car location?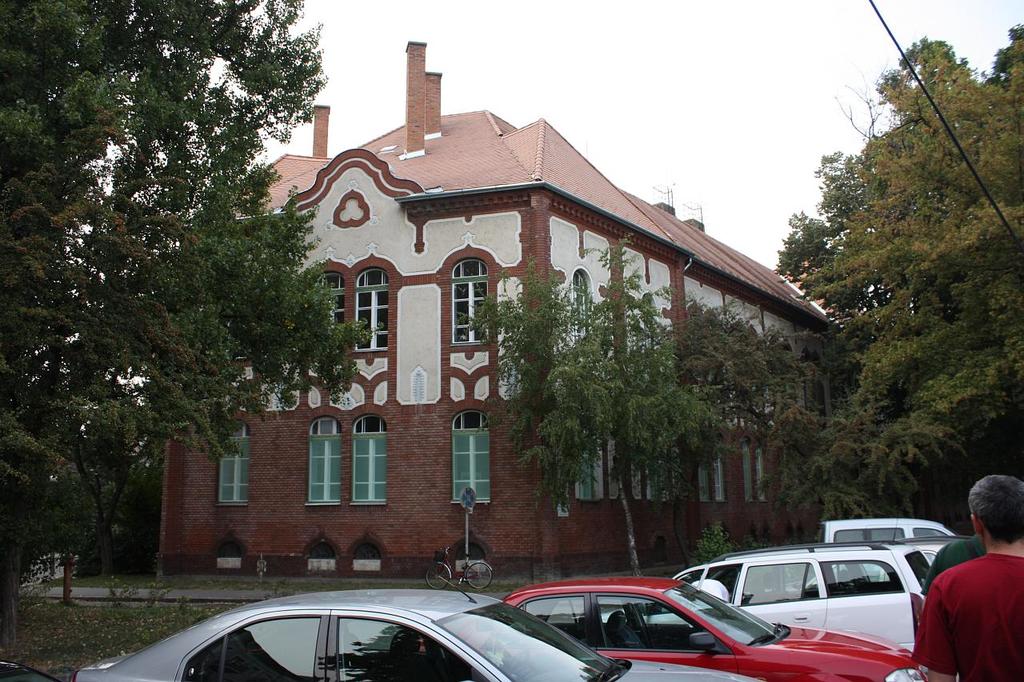
70,572,761,681
